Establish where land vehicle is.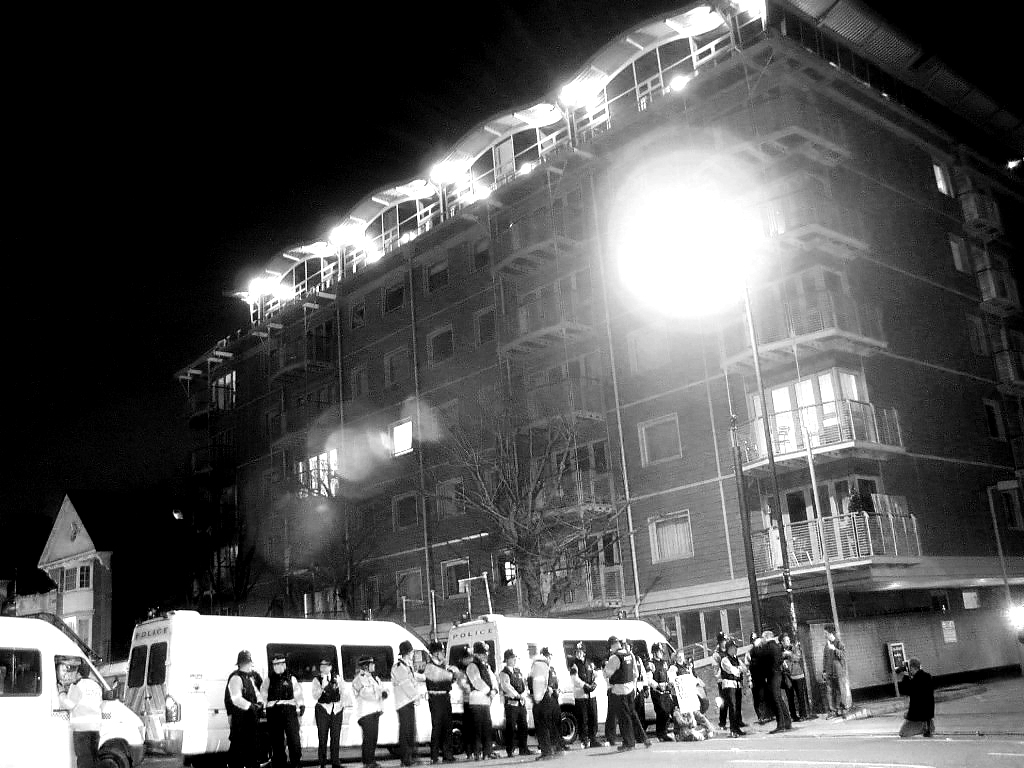
Established at <bbox>442, 609, 706, 744</bbox>.
